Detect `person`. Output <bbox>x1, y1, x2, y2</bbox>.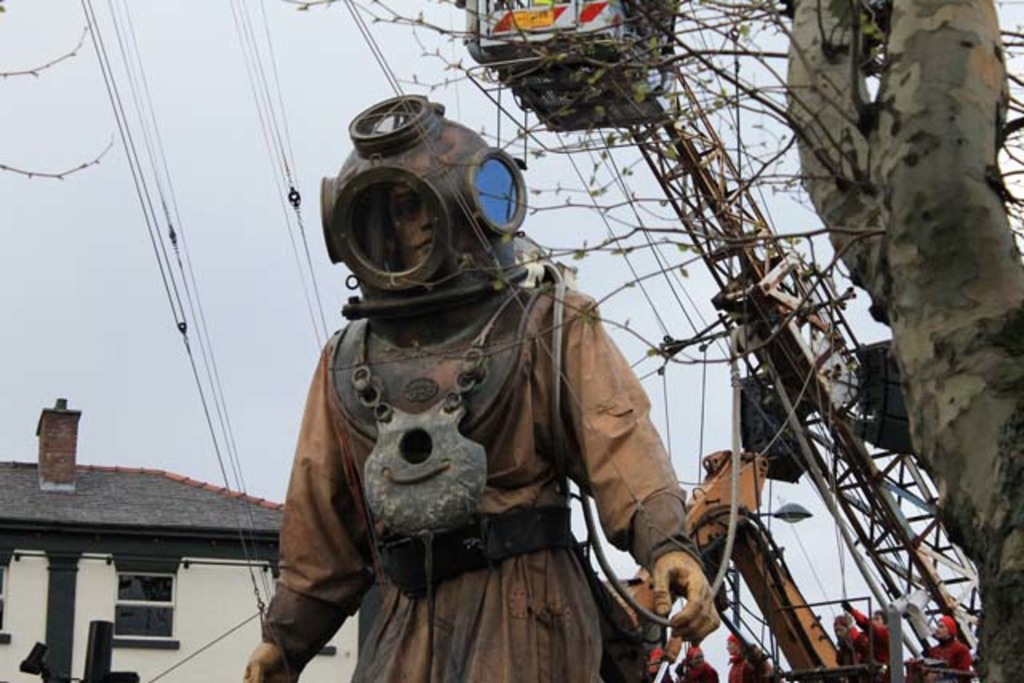
<bbox>827, 611, 870, 680</bbox>.
